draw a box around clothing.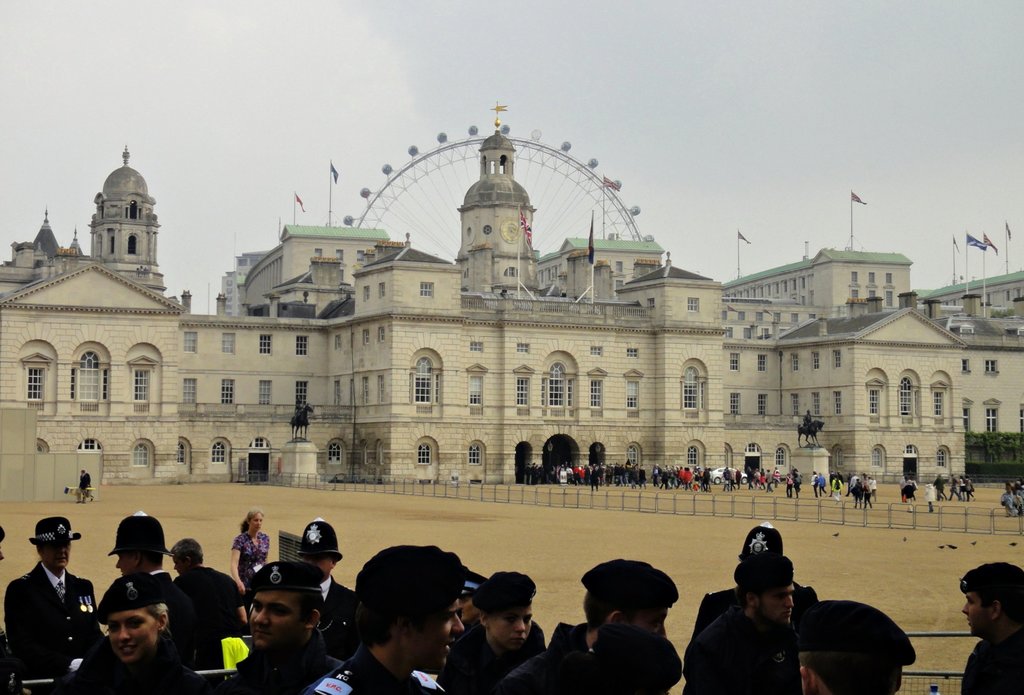
[960,621,1023,694].
